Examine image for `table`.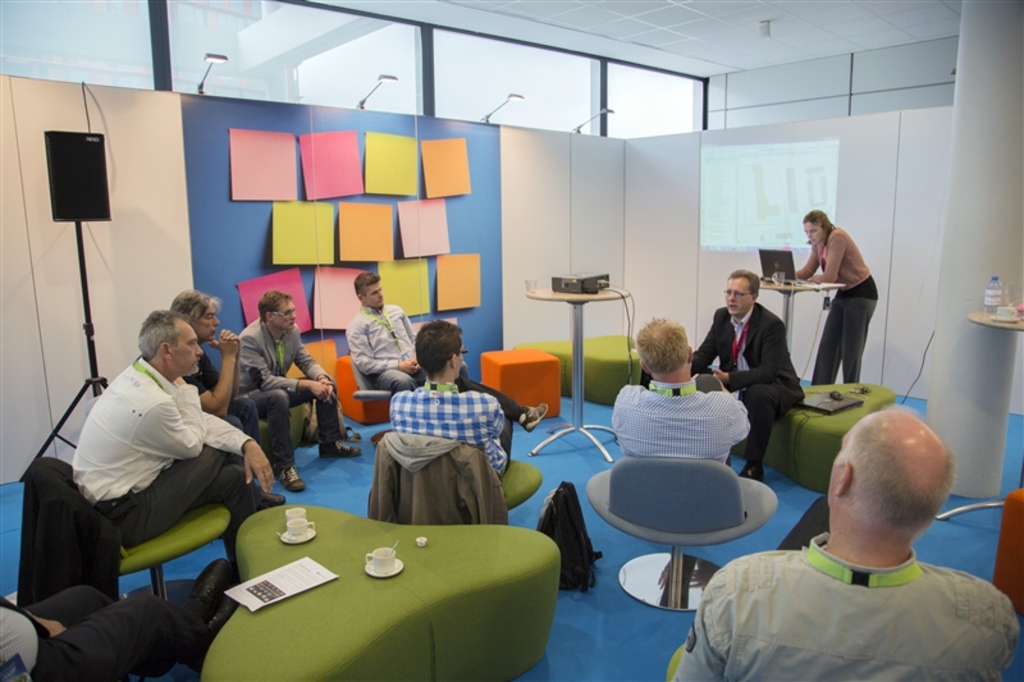
Examination result: 759 267 851 367.
